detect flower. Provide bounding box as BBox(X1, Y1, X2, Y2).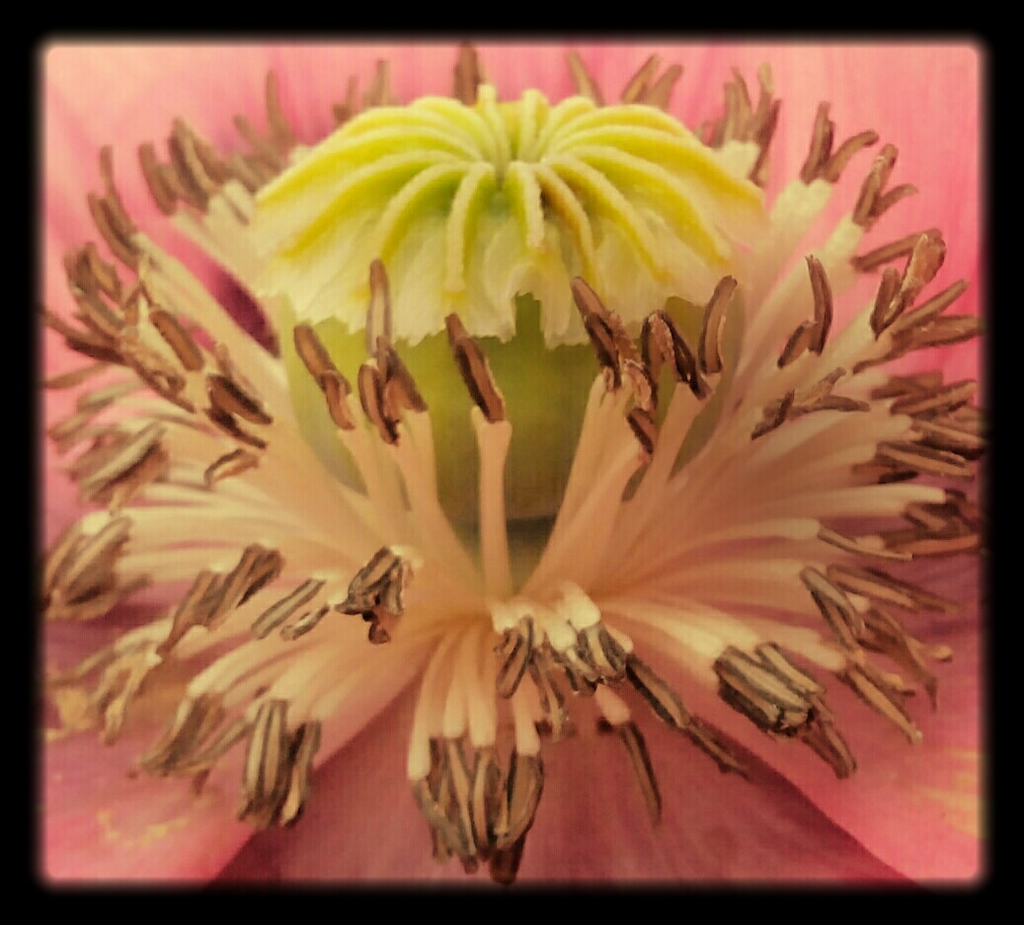
BBox(19, 53, 1021, 898).
